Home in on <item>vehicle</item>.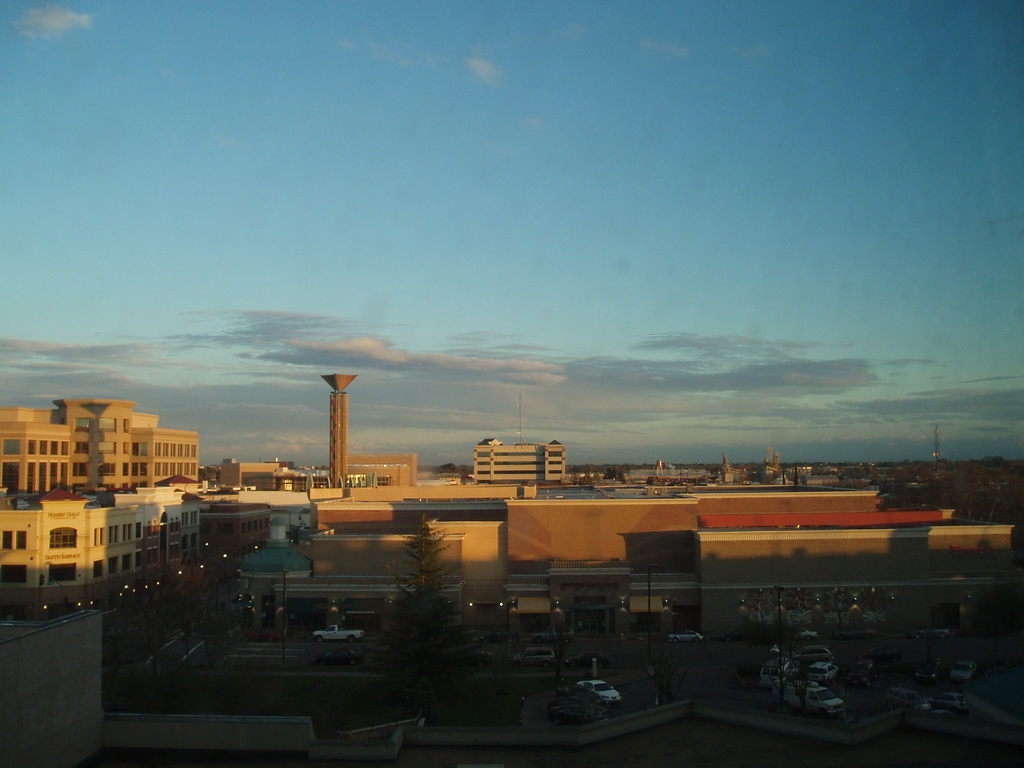
Homed in at [850, 672, 883, 686].
